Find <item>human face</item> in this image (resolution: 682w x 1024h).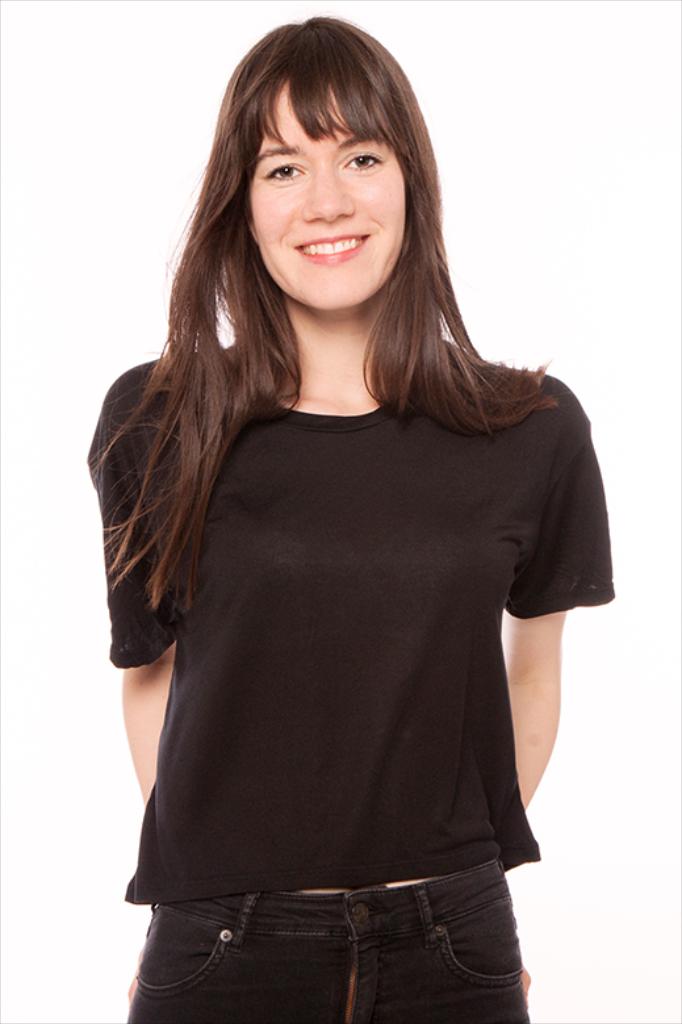
locate(251, 80, 406, 313).
